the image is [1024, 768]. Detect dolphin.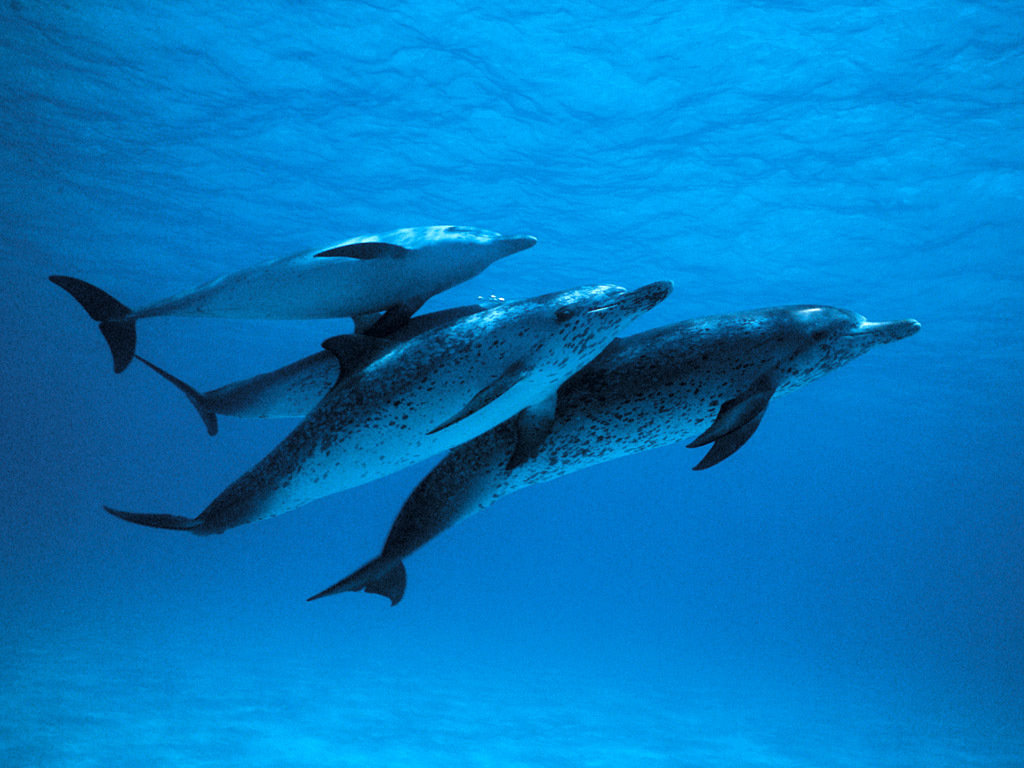
Detection: select_region(307, 303, 925, 608).
